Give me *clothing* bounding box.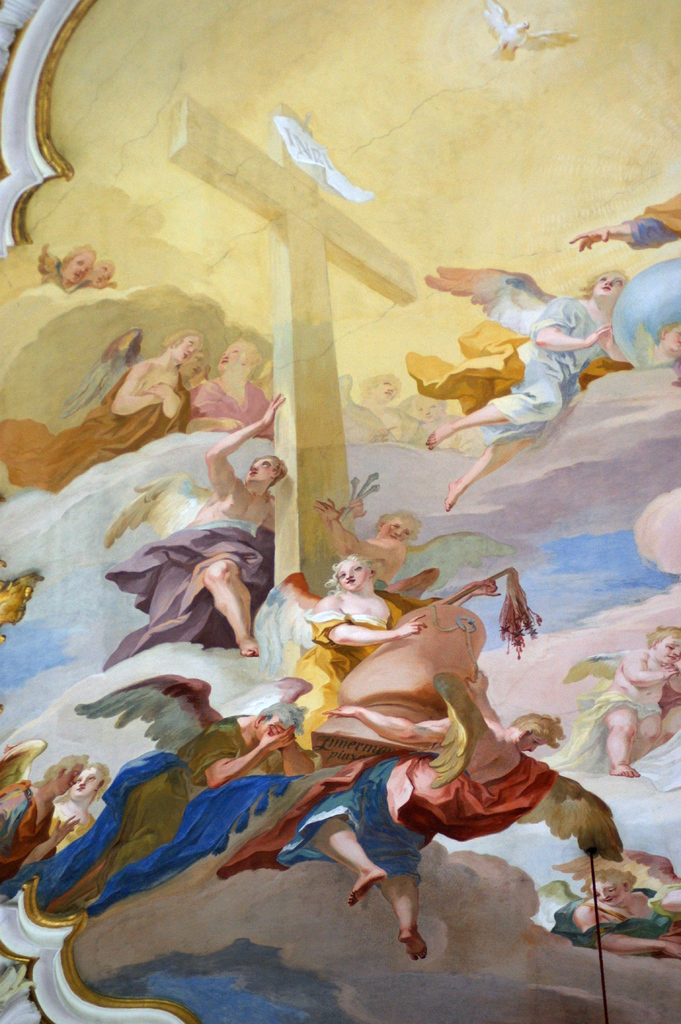
<box>0,369,186,495</box>.
